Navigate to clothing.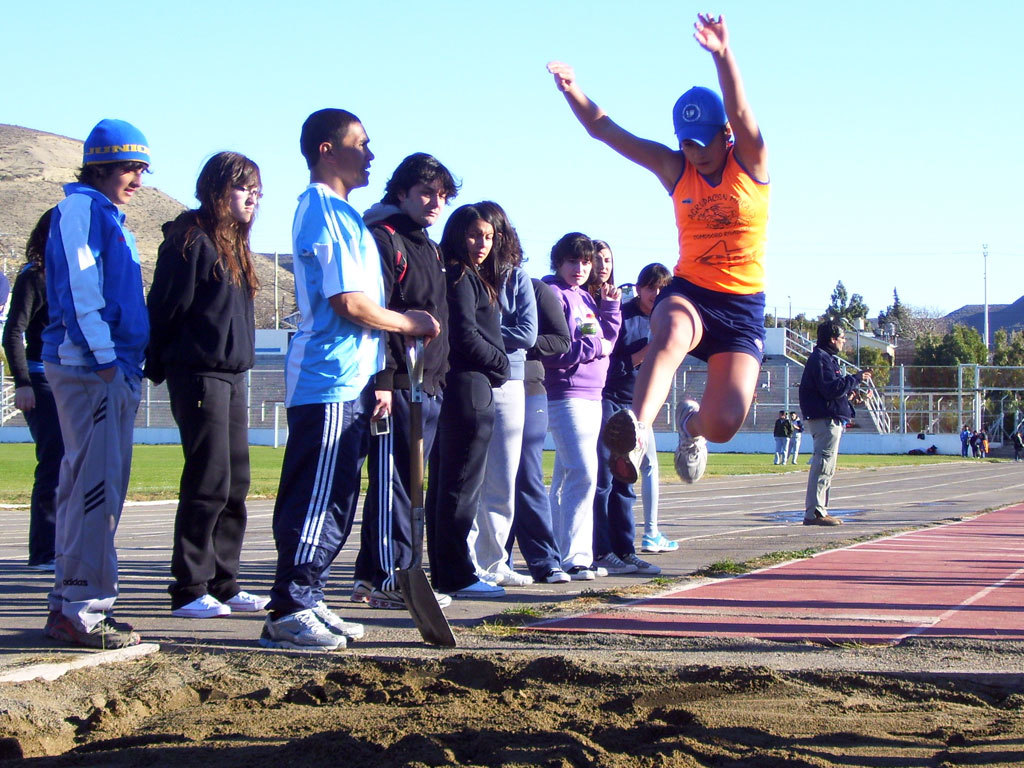
Navigation target: box(165, 380, 259, 605).
